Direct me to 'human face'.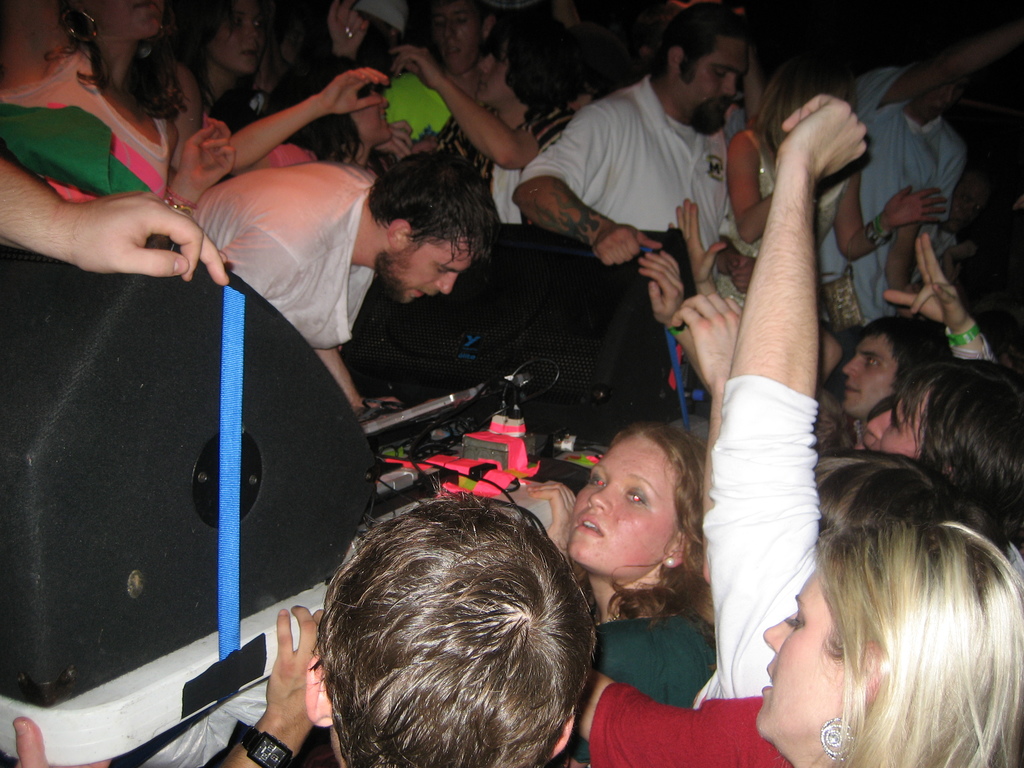
Direction: 680,39,753,133.
